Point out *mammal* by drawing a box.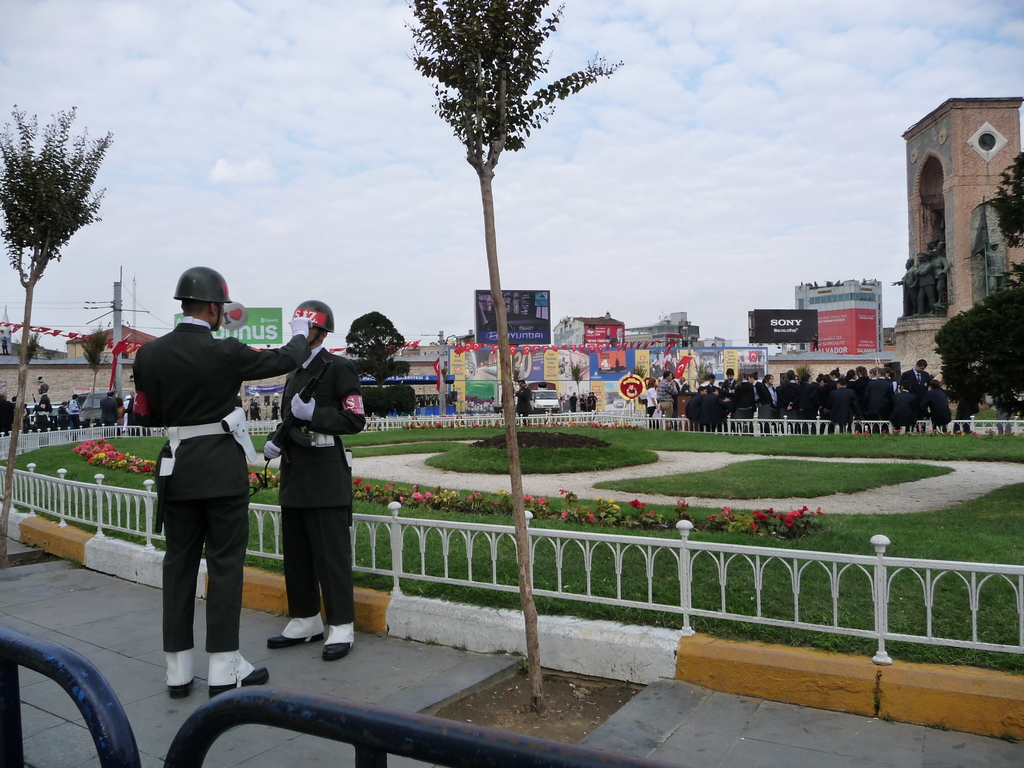
box=[515, 381, 536, 419].
